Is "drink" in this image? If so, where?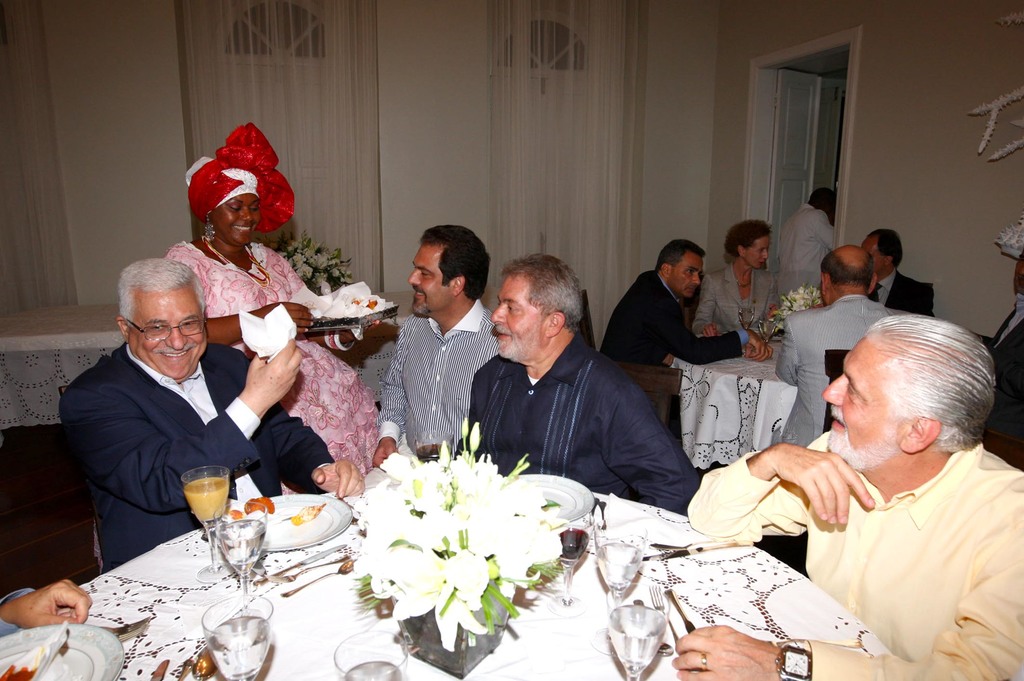
Yes, at (x1=182, y1=476, x2=226, y2=521).
